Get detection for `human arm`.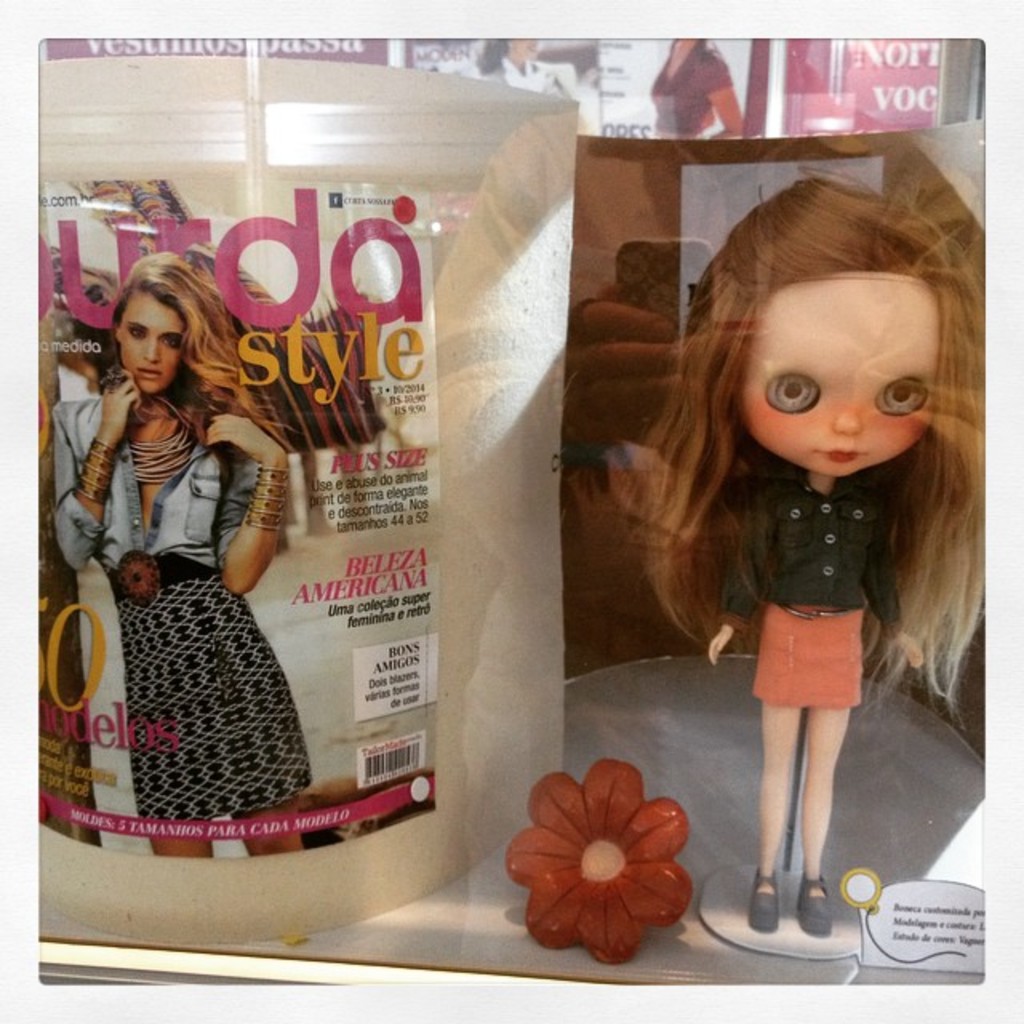
Detection: [x1=693, y1=494, x2=757, y2=667].
